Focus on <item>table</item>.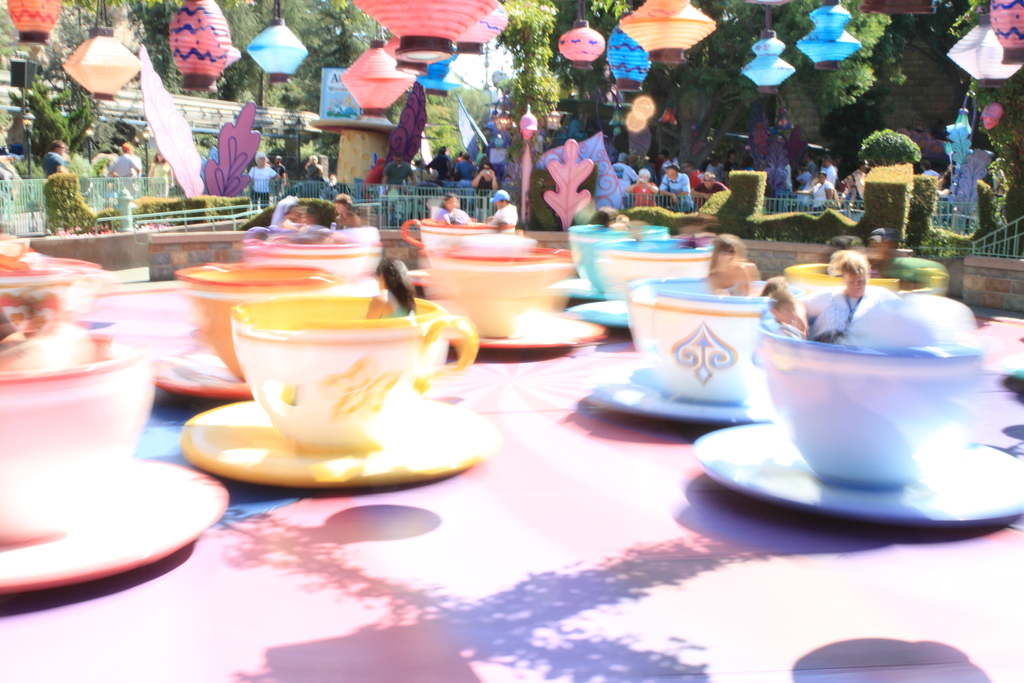
Focused at <bbox>0, 232, 1023, 682</bbox>.
